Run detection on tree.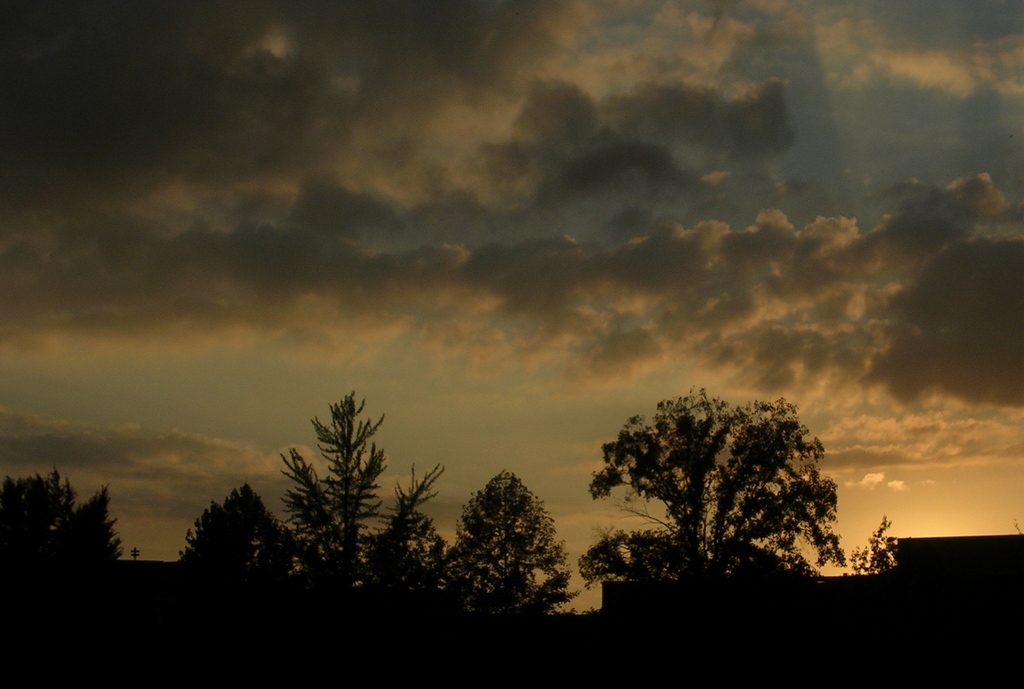
Result: bbox=[569, 381, 847, 585].
